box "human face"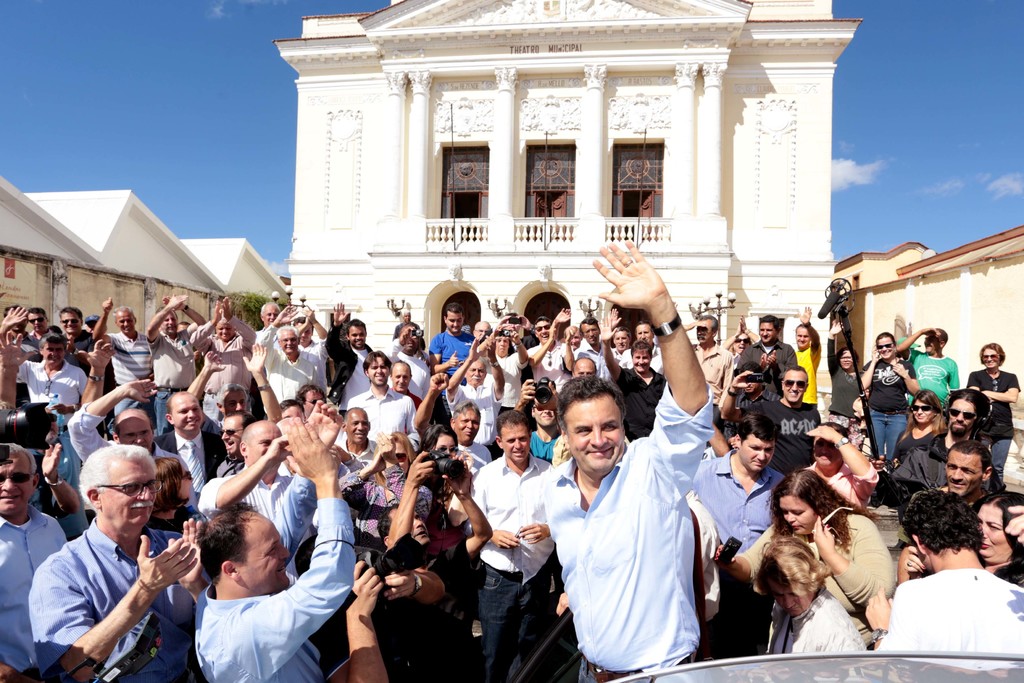
174/400/205/432
